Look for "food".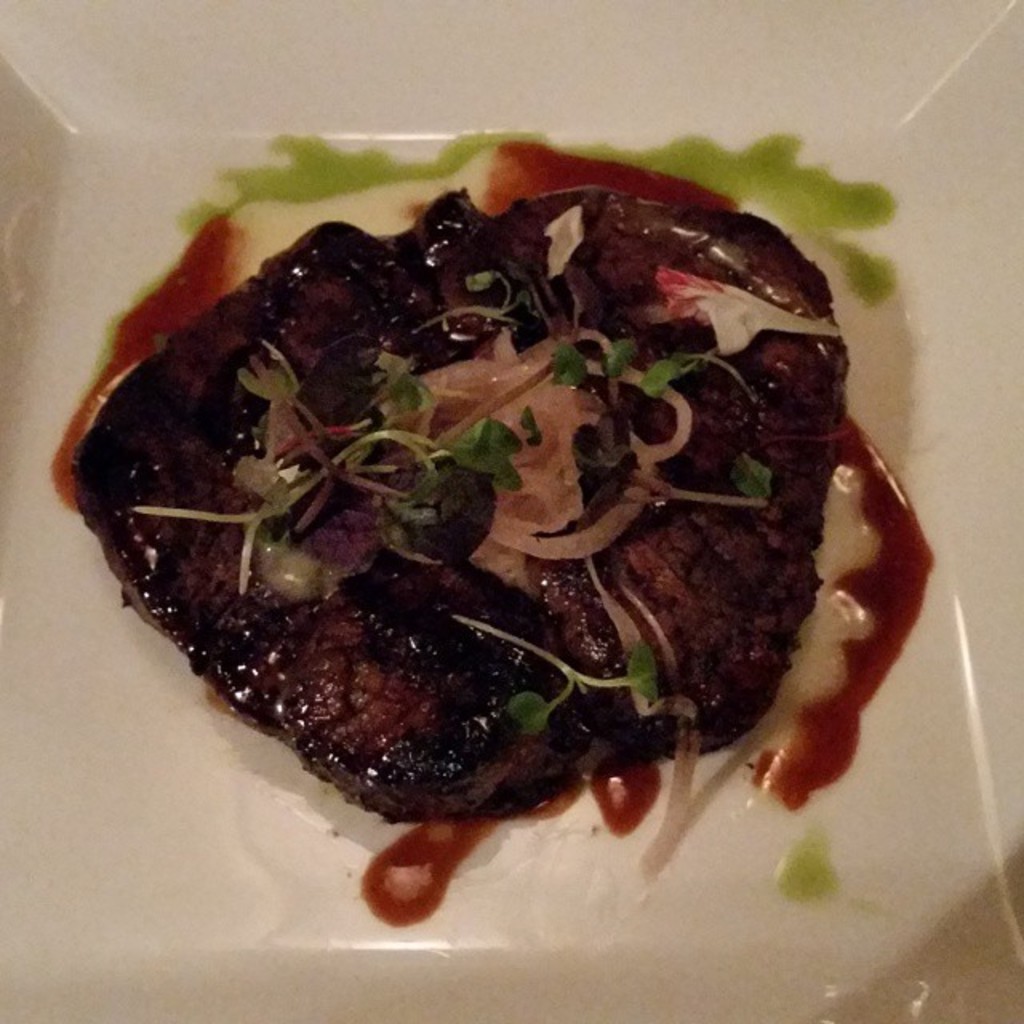
Found: x1=130 y1=141 x2=901 y2=902.
